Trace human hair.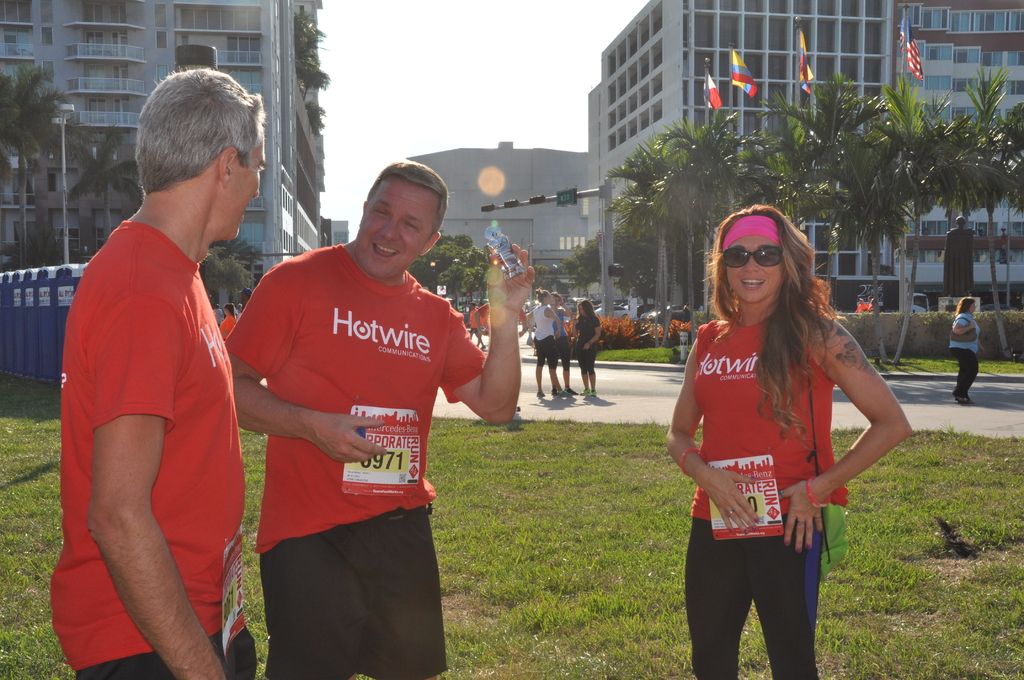
Traced to x1=716, y1=206, x2=847, y2=384.
